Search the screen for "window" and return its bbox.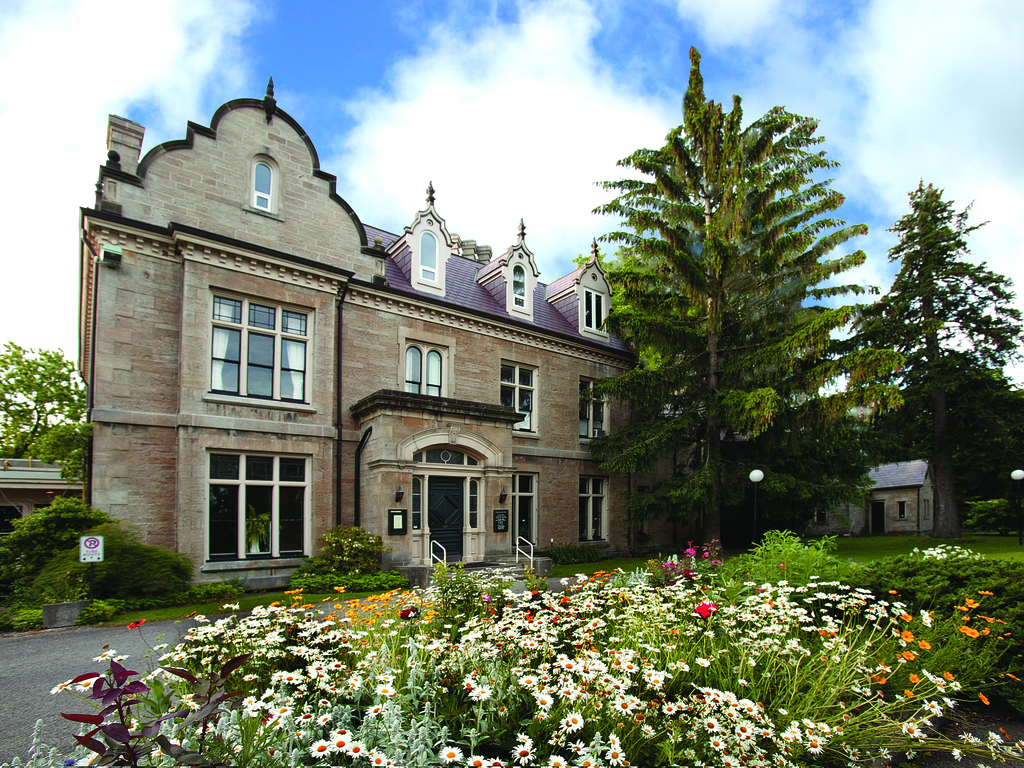
Found: [left=404, top=337, right=451, bottom=401].
